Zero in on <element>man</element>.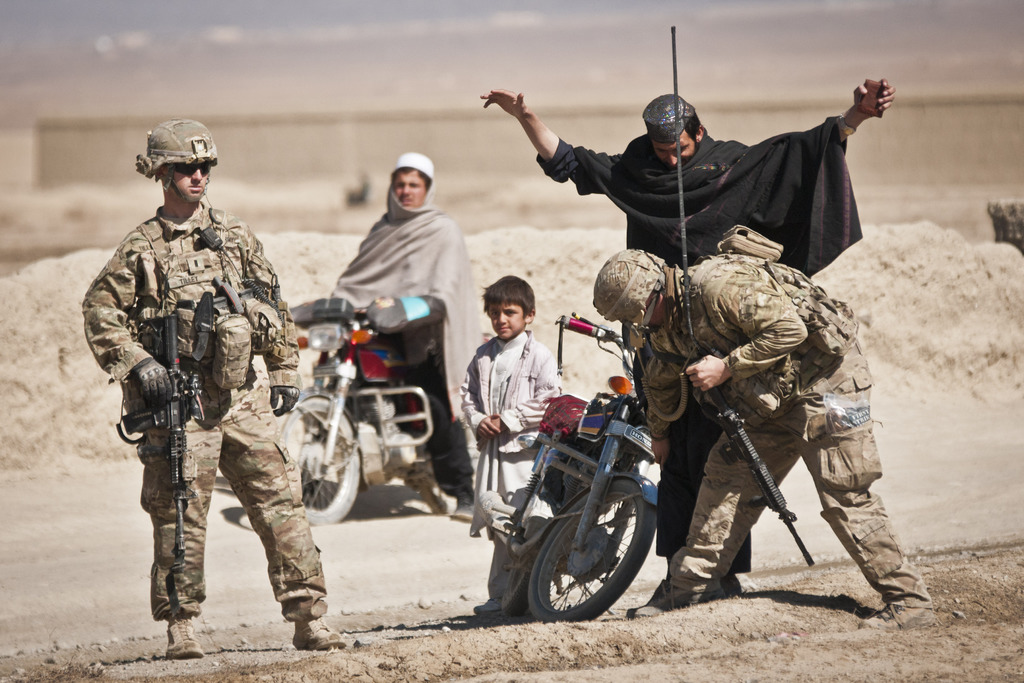
Zeroed in: box=[95, 116, 324, 657].
